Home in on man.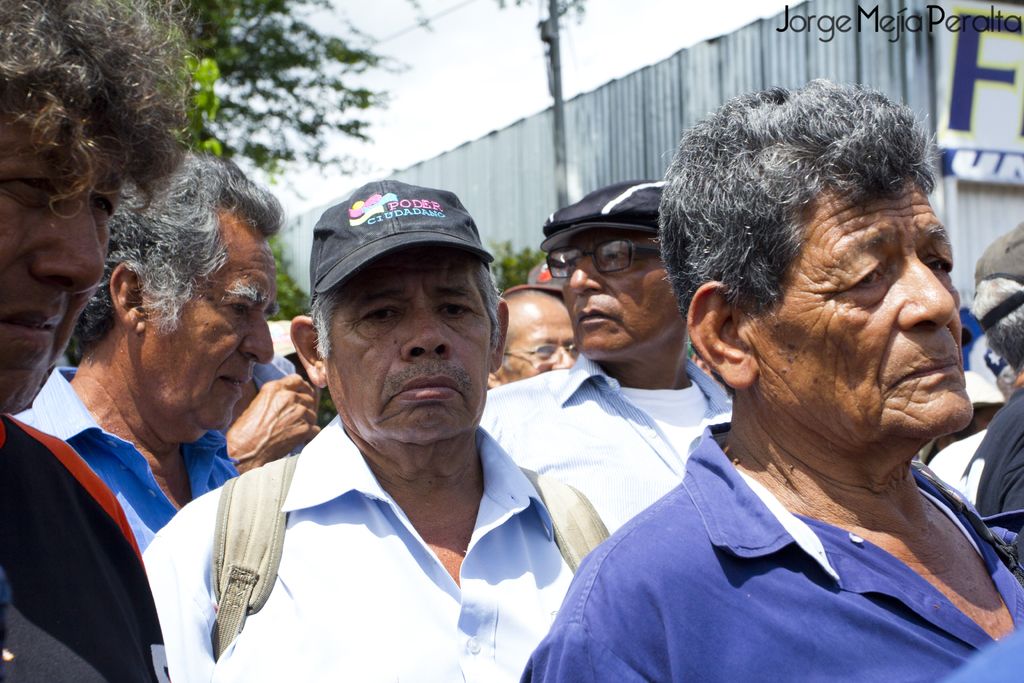
Homed in at (0, 0, 212, 682).
